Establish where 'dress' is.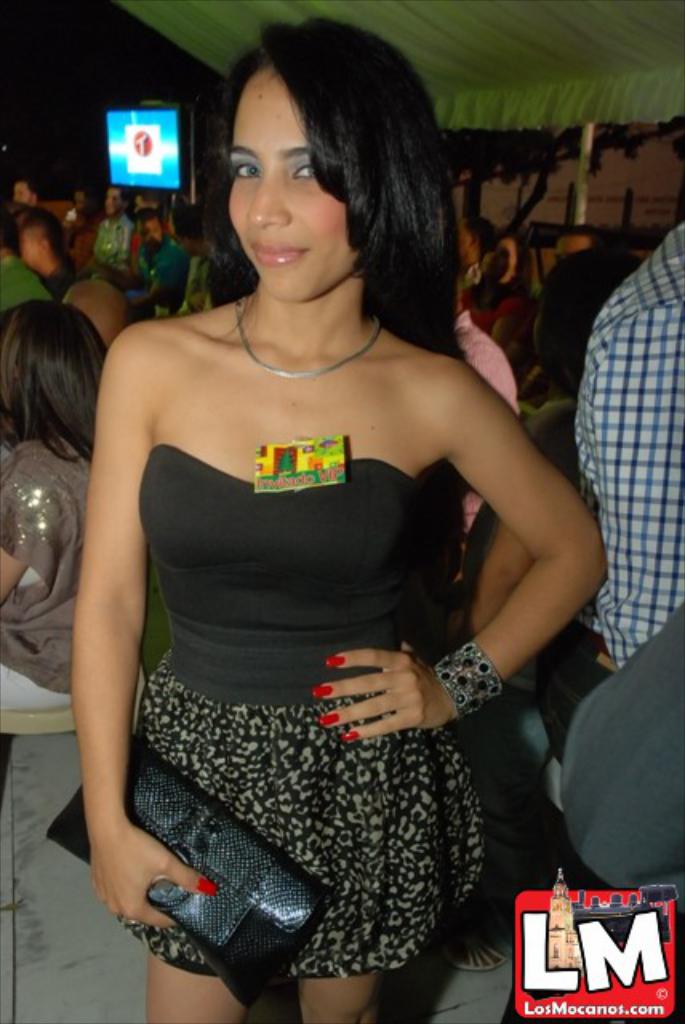
Established at rect(117, 448, 482, 976).
